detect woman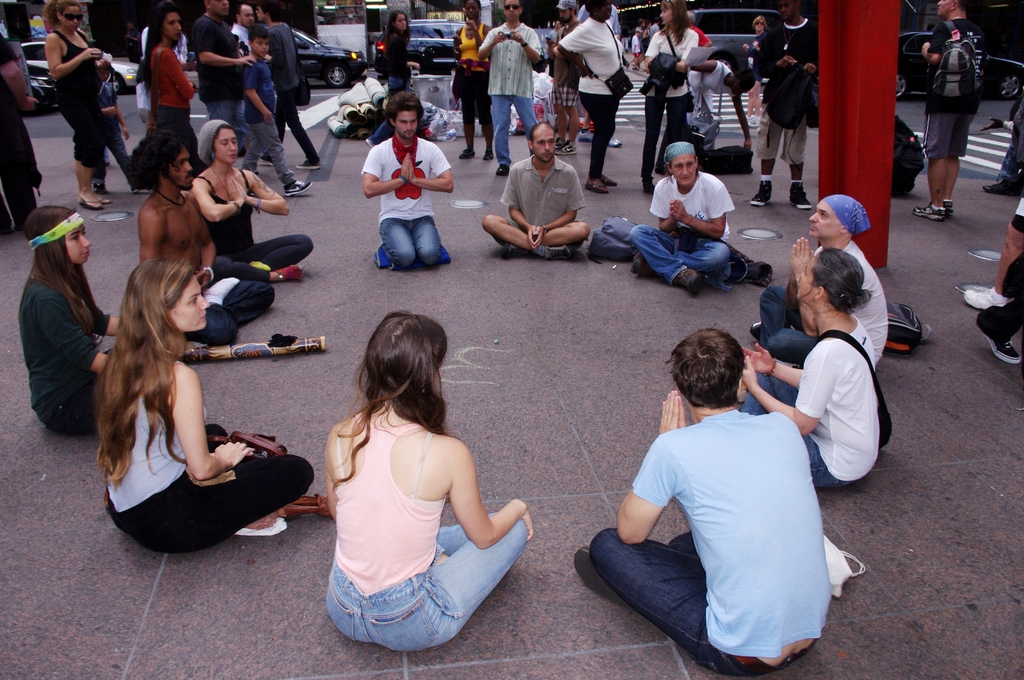
<bbox>194, 114, 312, 287</bbox>
